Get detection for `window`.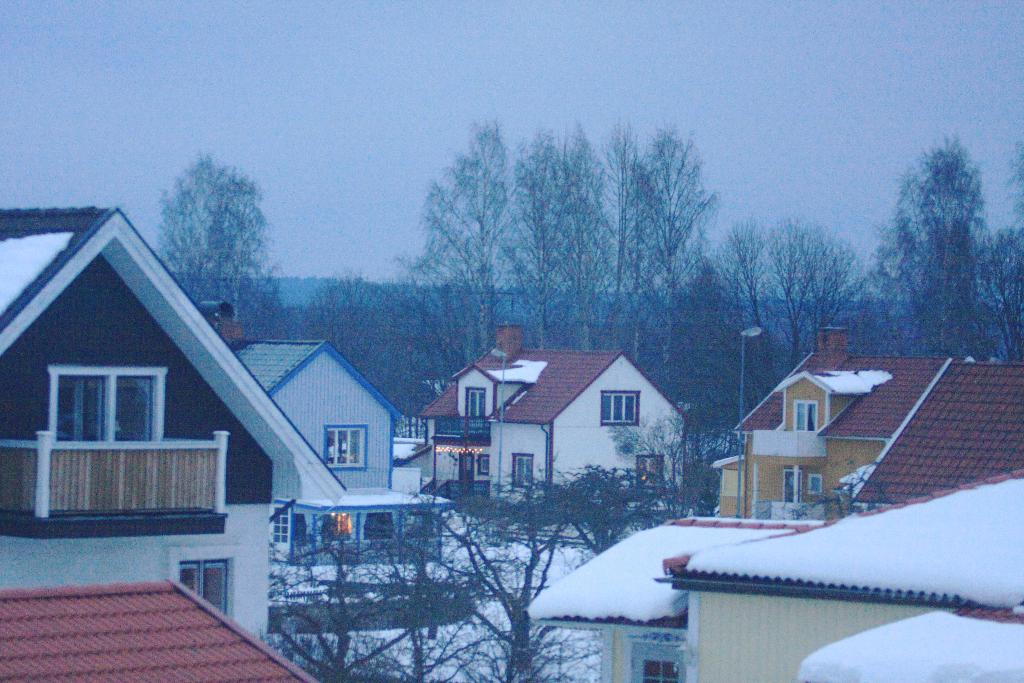
Detection: pyautogui.locateOnScreen(599, 393, 643, 425).
